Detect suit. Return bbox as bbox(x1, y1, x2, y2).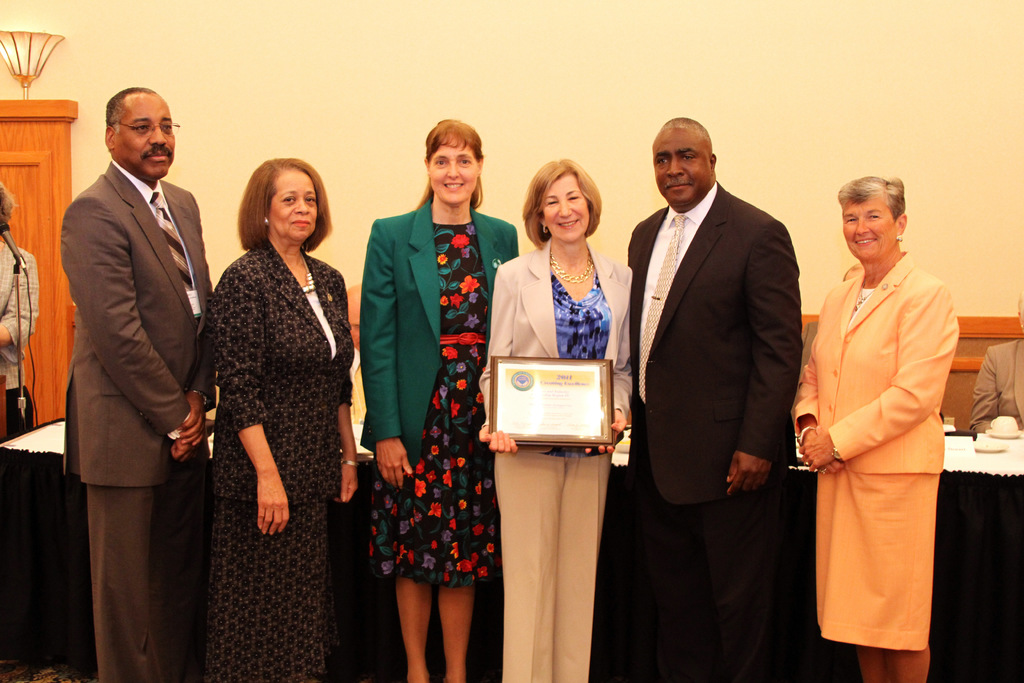
bbox(61, 162, 214, 682).
